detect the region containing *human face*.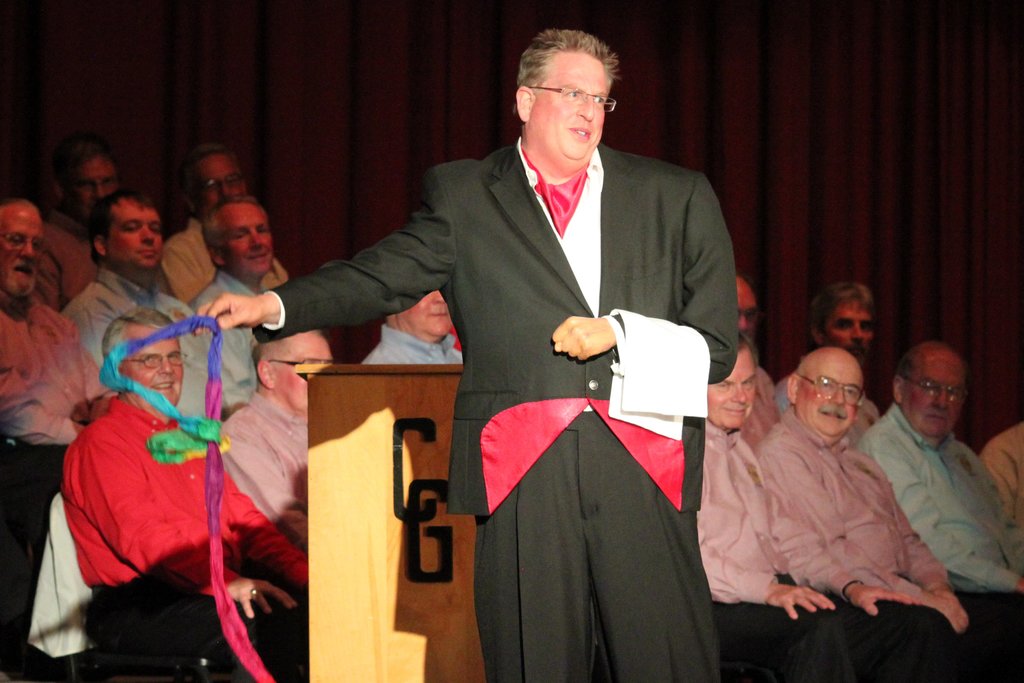
Rect(710, 341, 756, 431).
